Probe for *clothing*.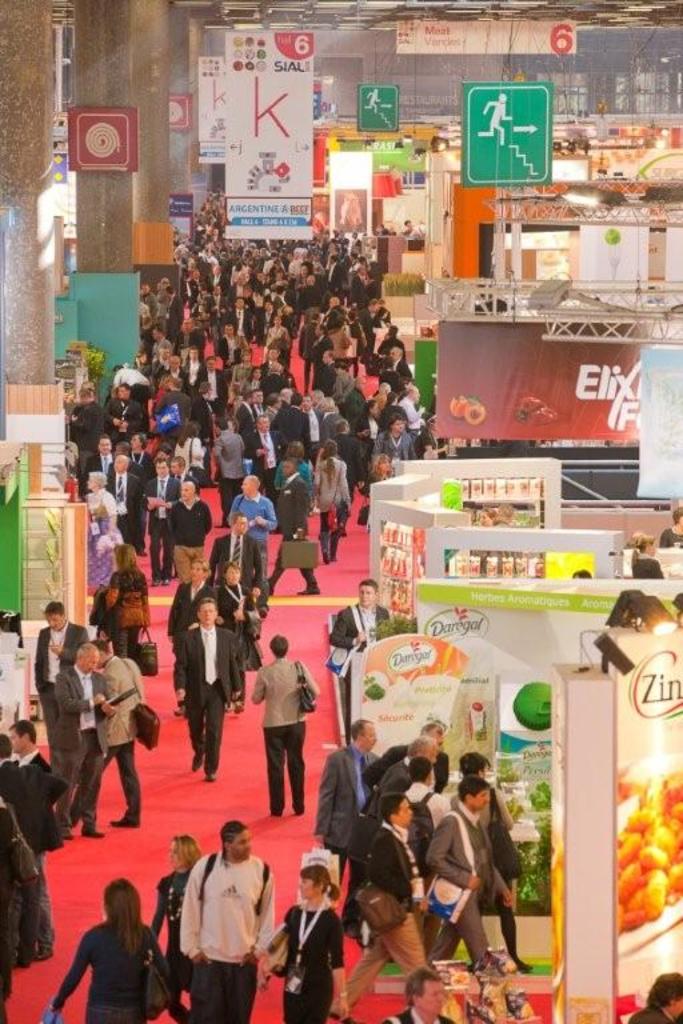
Probe result: 69/652/148/828.
